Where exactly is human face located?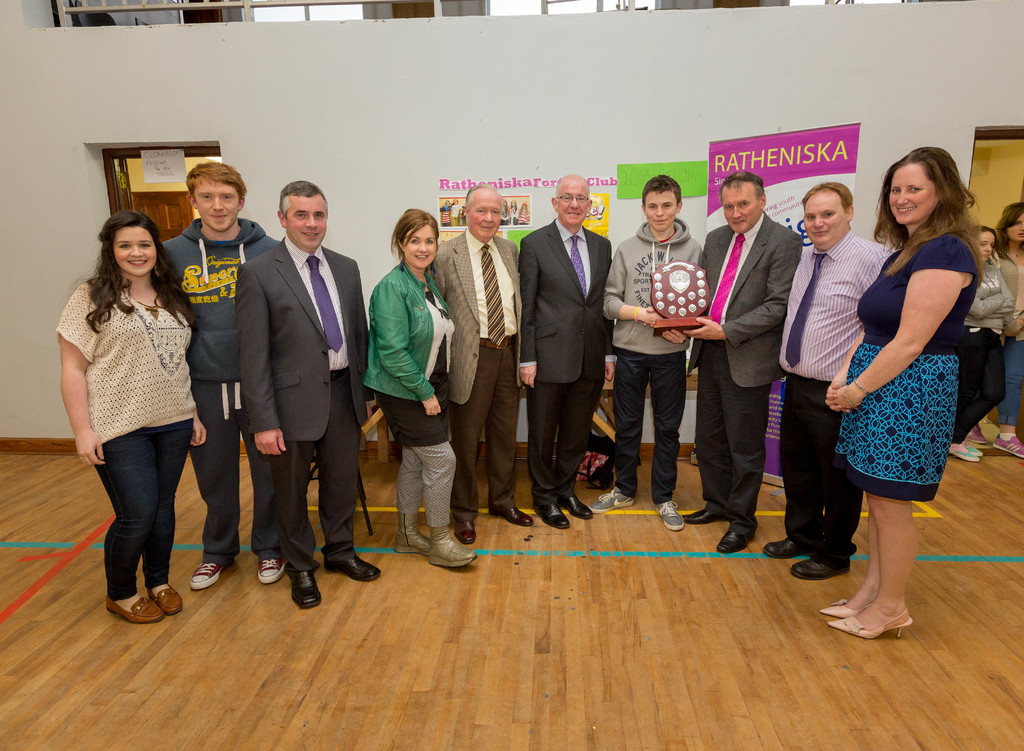
Its bounding box is Rect(976, 230, 997, 259).
